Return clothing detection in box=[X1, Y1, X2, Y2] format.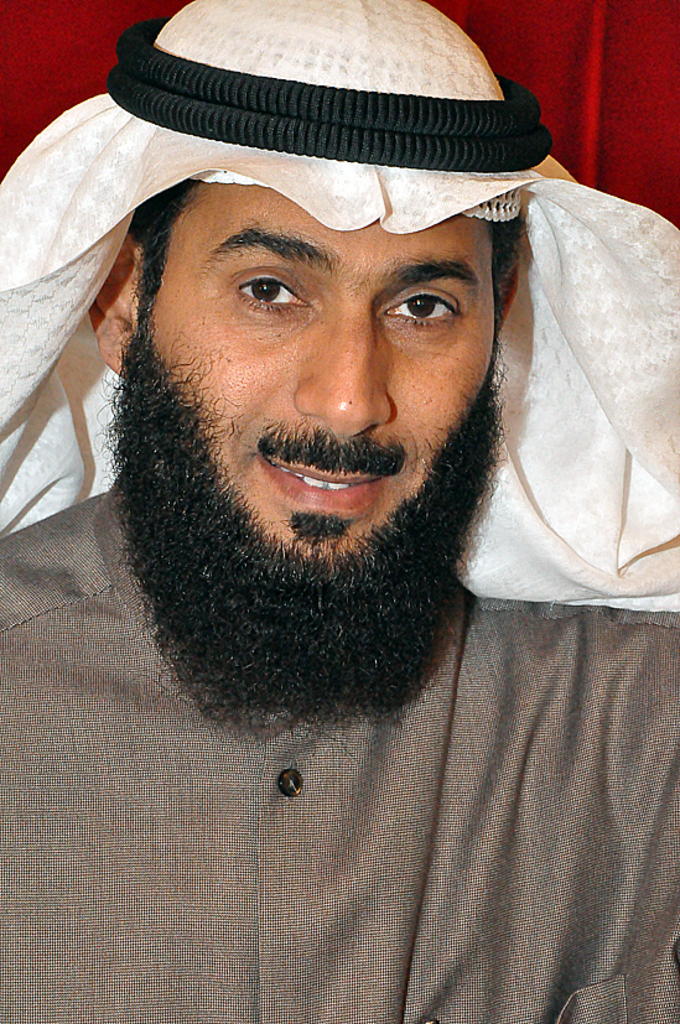
box=[0, 0, 679, 1023].
